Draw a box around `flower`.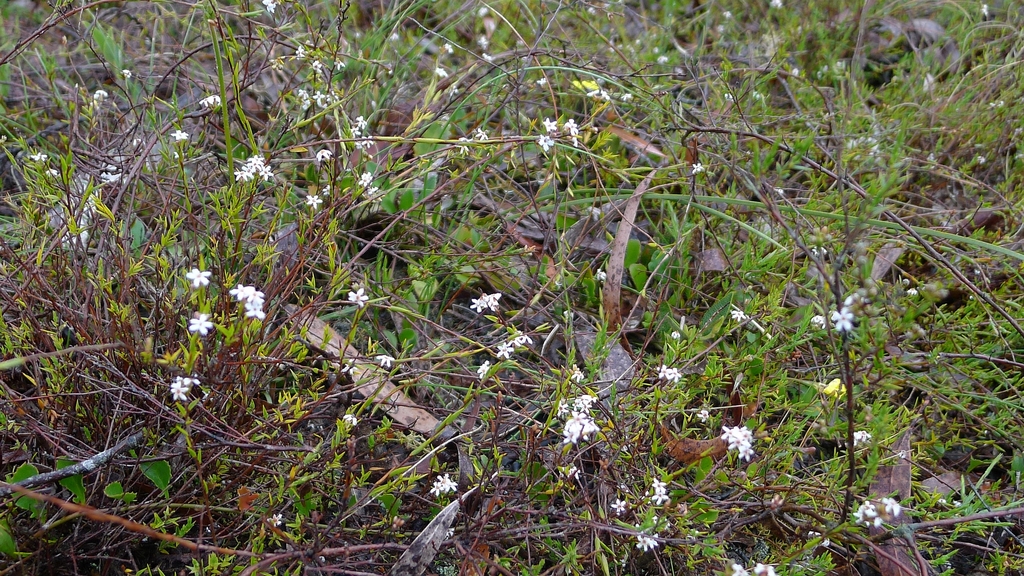
rect(731, 307, 745, 319).
